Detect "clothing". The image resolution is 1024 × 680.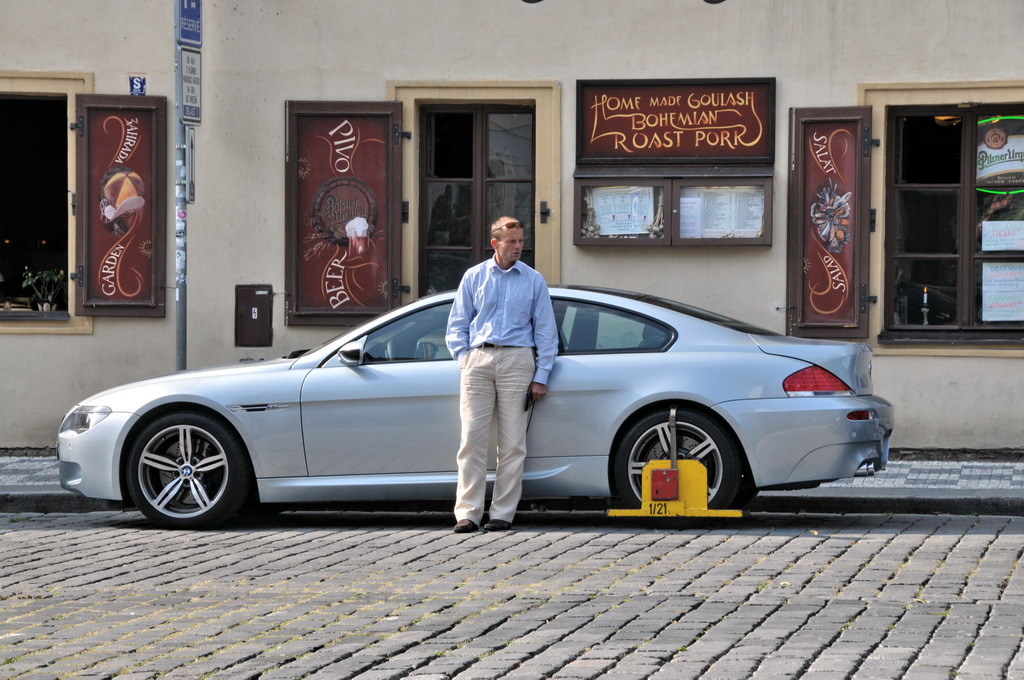
bbox(445, 255, 558, 525).
